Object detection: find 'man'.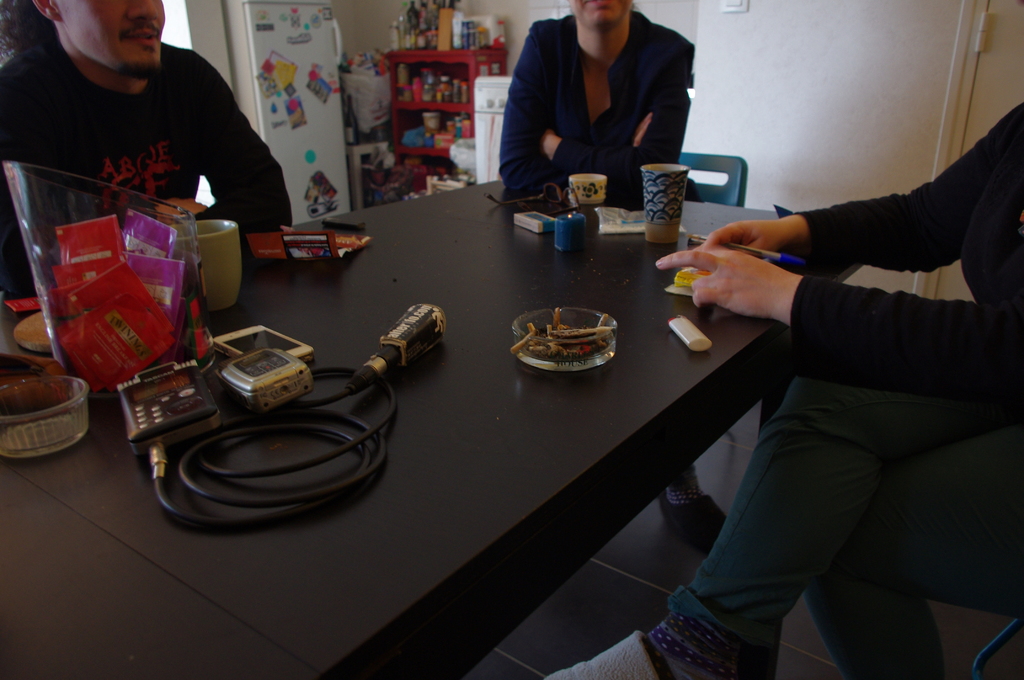
crop(3, 1, 296, 250).
